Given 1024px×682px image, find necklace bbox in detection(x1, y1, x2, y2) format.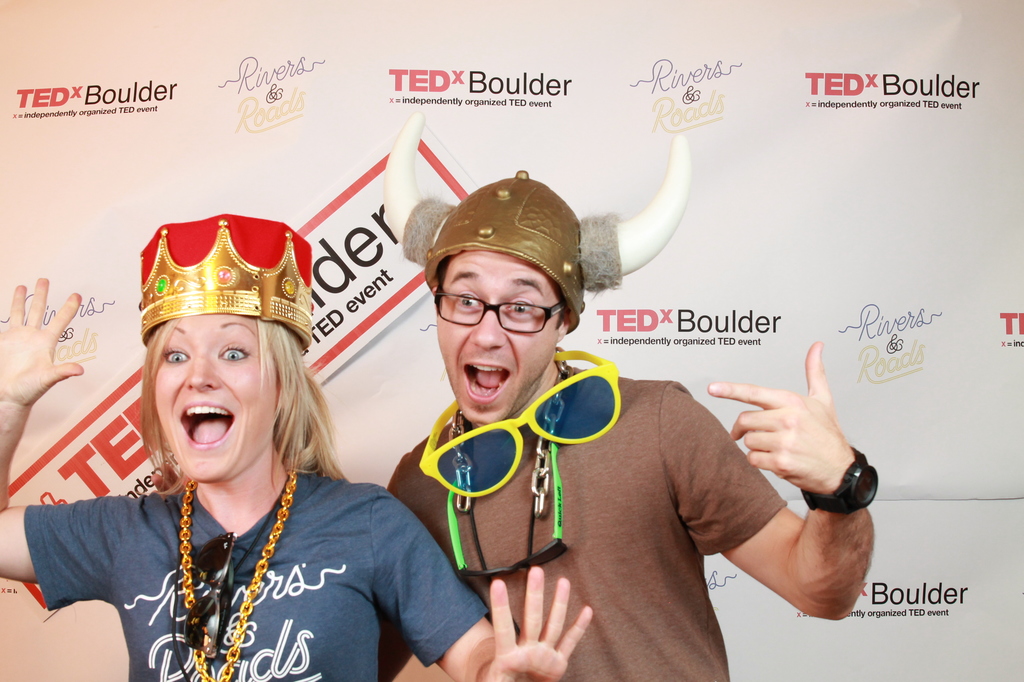
detection(158, 478, 277, 679).
